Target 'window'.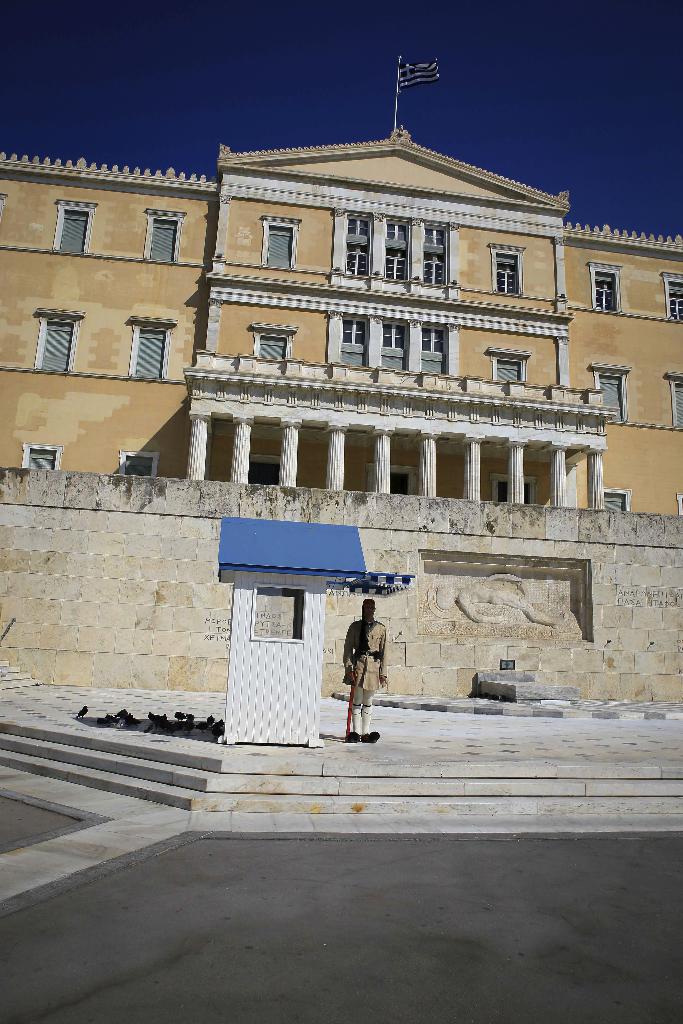
Target region: [129, 318, 179, 378].
